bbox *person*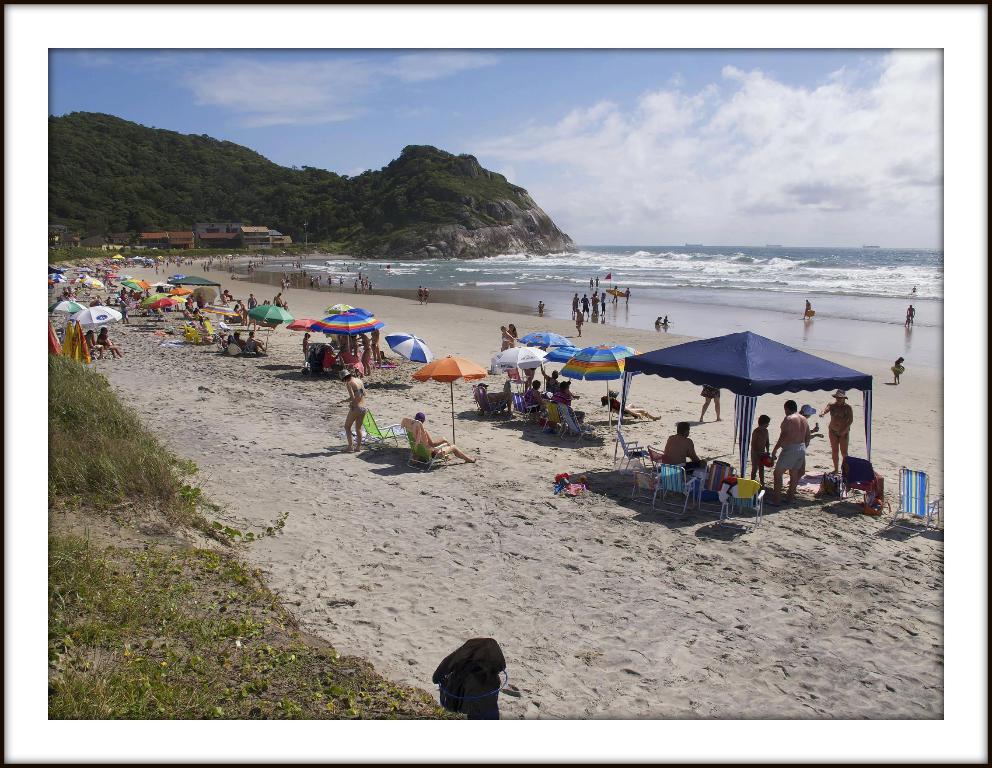
Rect(418, 287, 427, 305)
